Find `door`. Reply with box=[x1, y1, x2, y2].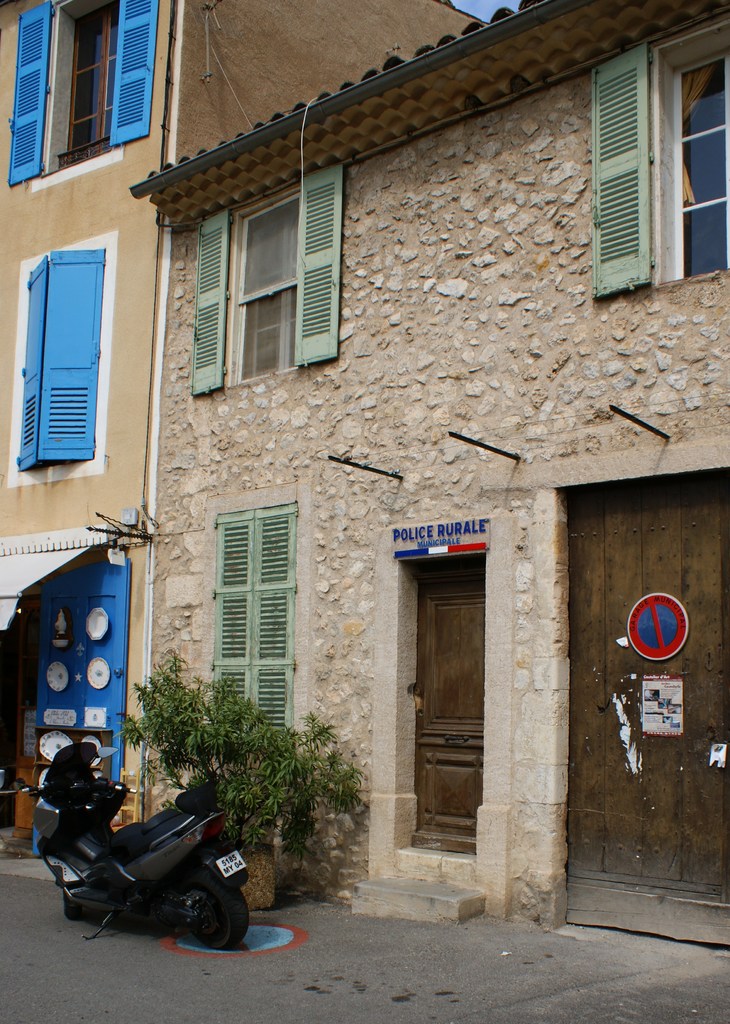
box=[36, 557, 132, 853].
